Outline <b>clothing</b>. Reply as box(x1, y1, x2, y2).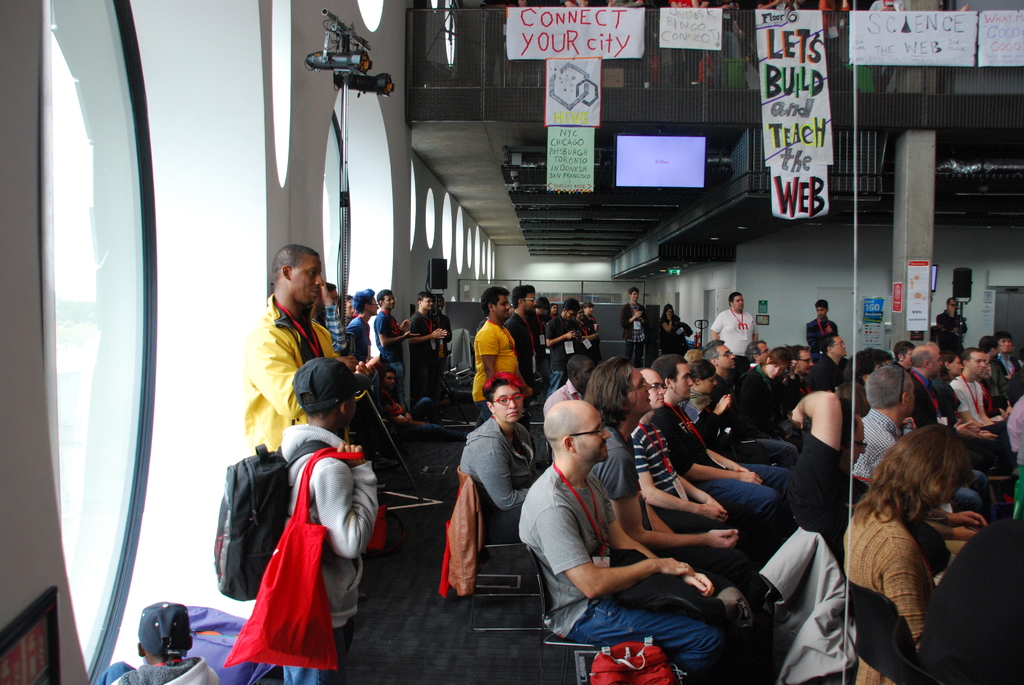
box(545, 383, 577, 414).
